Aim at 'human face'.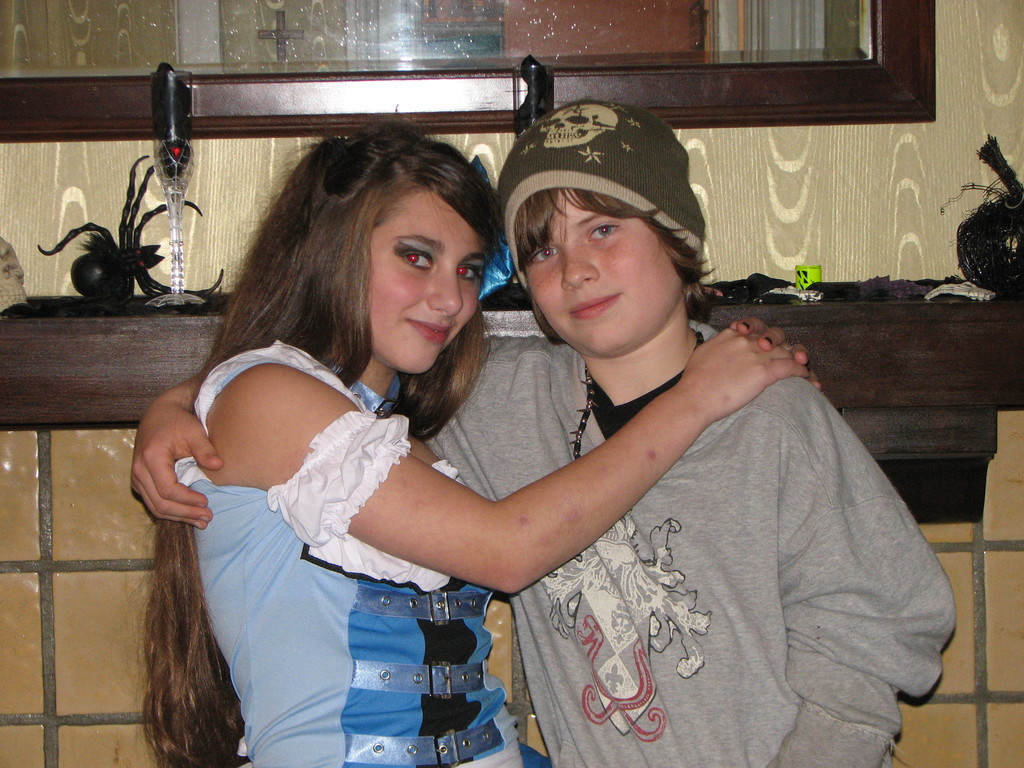
Aimed at bbox=[518, 191, 692, 362].
